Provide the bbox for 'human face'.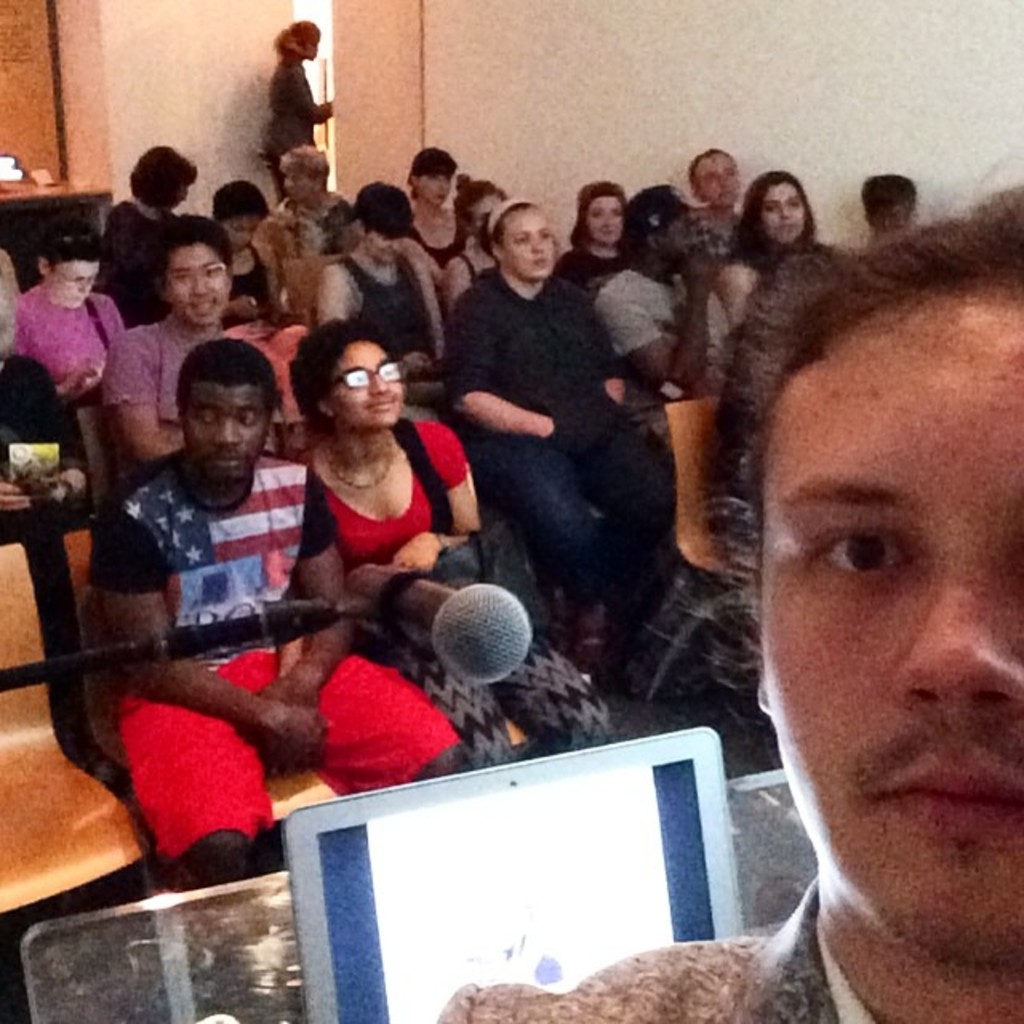
BBox(502, 213, 550, 278).
